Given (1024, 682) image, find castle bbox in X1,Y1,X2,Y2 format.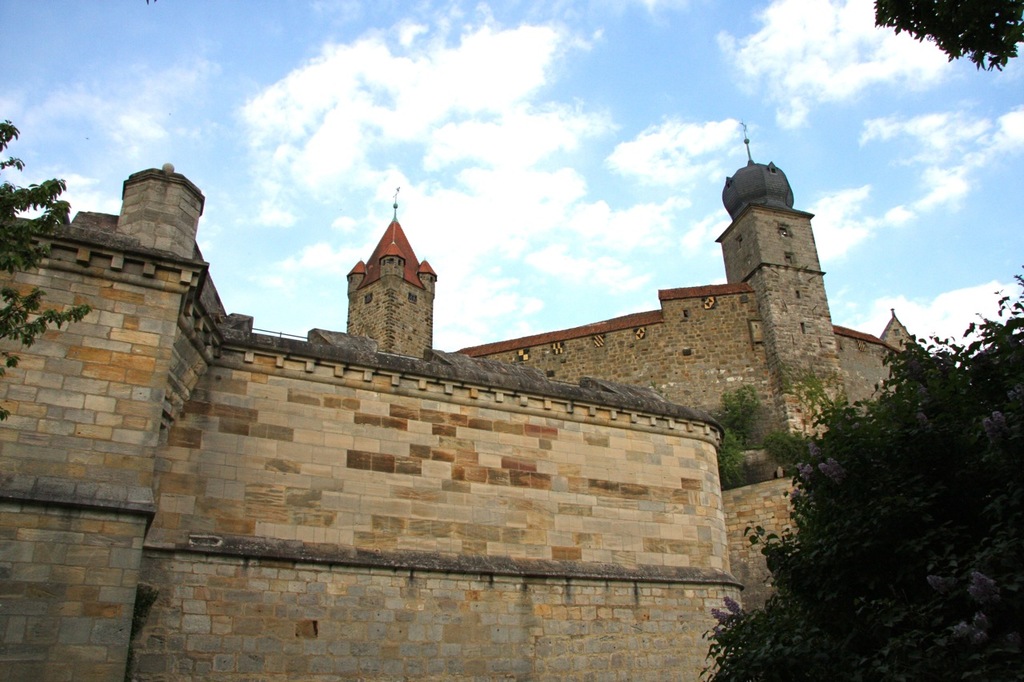
0,54,934,676.
